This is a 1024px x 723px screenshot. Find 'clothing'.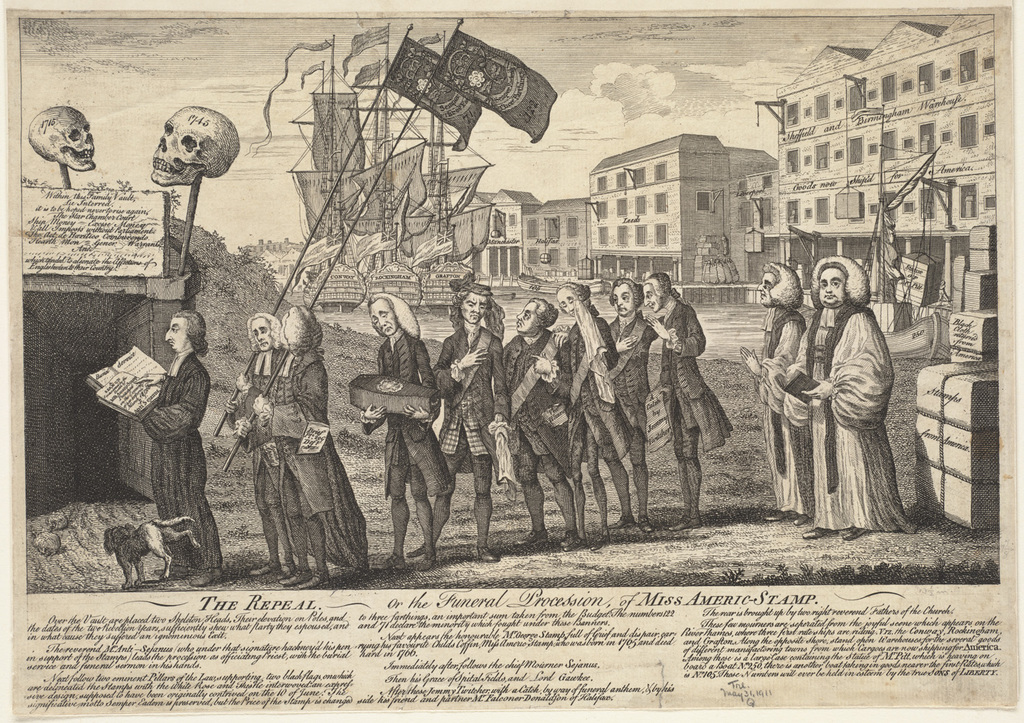
Bounding box: {"left": 756, "top": 261, "right": 810, "bottom": 511}.
